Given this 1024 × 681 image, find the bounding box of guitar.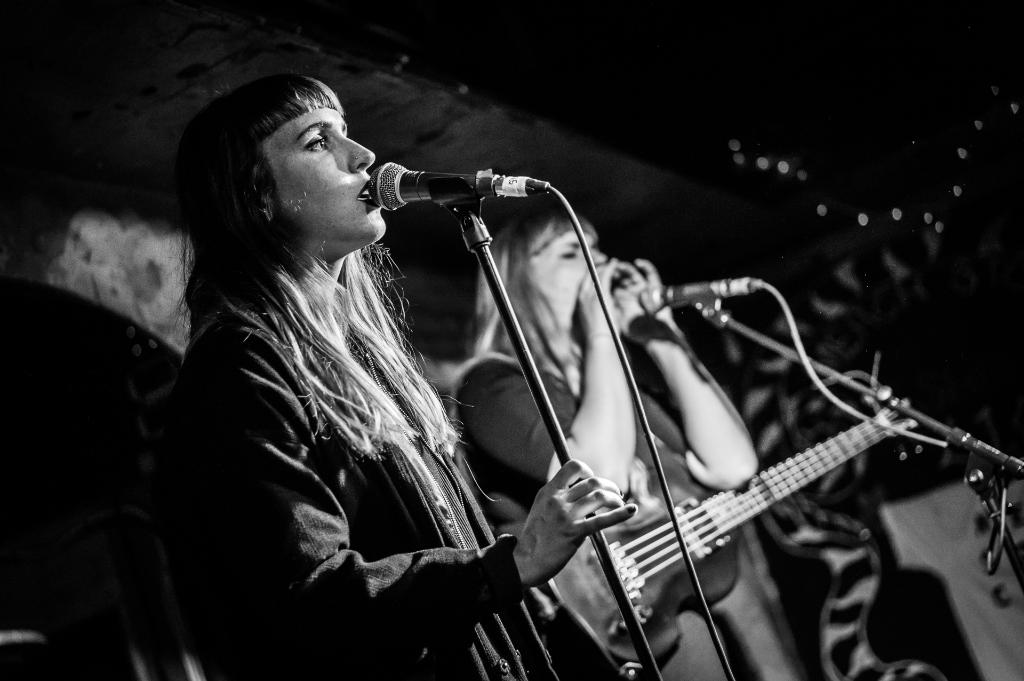
{"left": 520, "top": 368, "right": 952, "bottom": 664}.
